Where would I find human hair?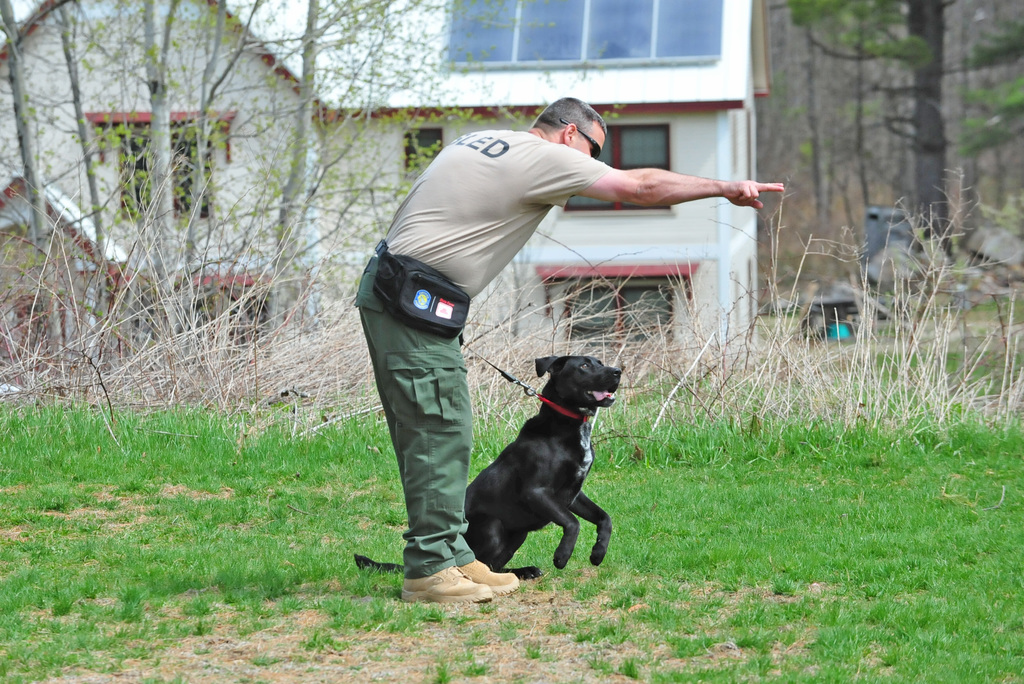
At <bbox>529, 95, 607, 150</bbox>.
